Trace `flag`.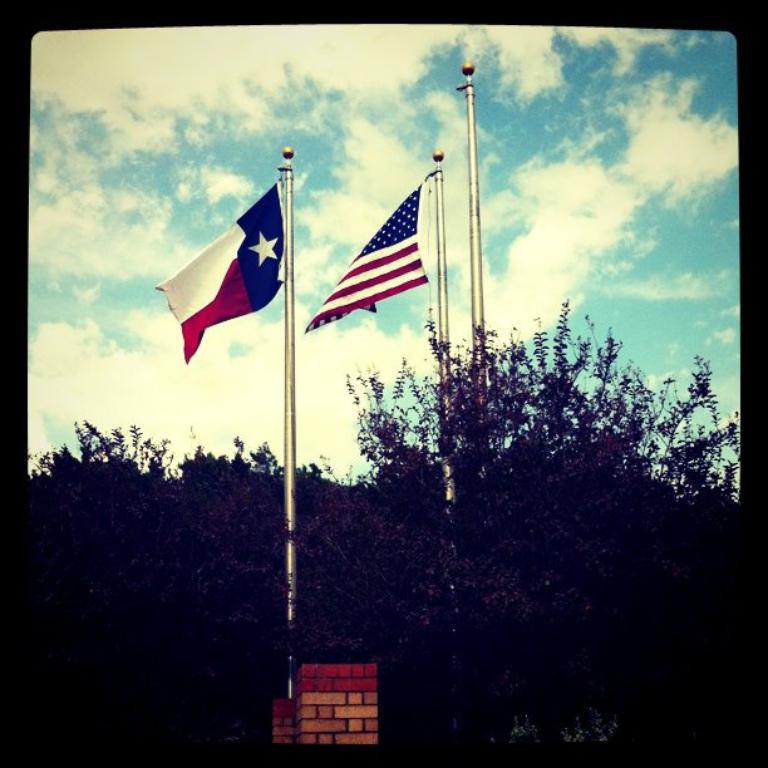
Traced to bbox=[159, 157, 297, 371].
